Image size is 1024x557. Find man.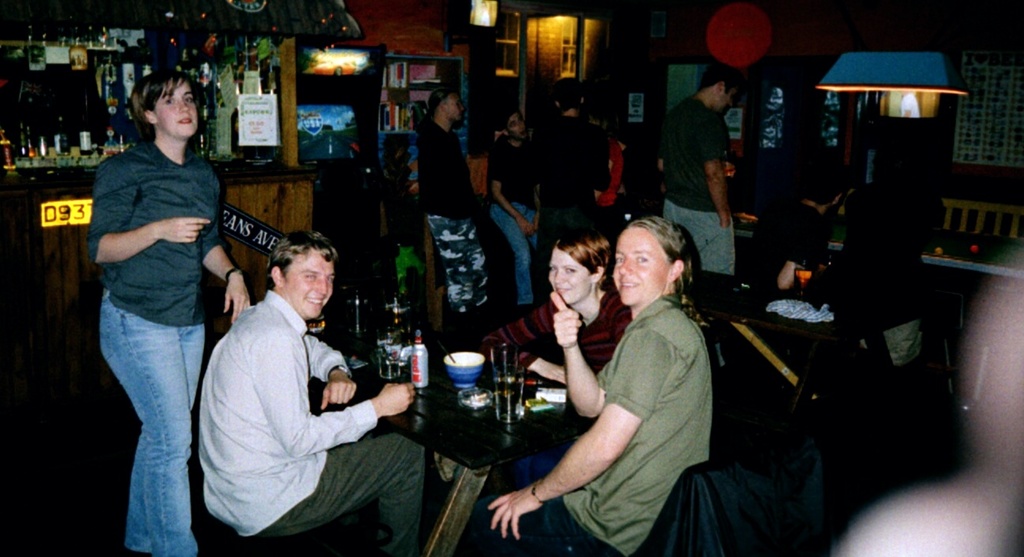
rect(195, 229, 423, 556).
